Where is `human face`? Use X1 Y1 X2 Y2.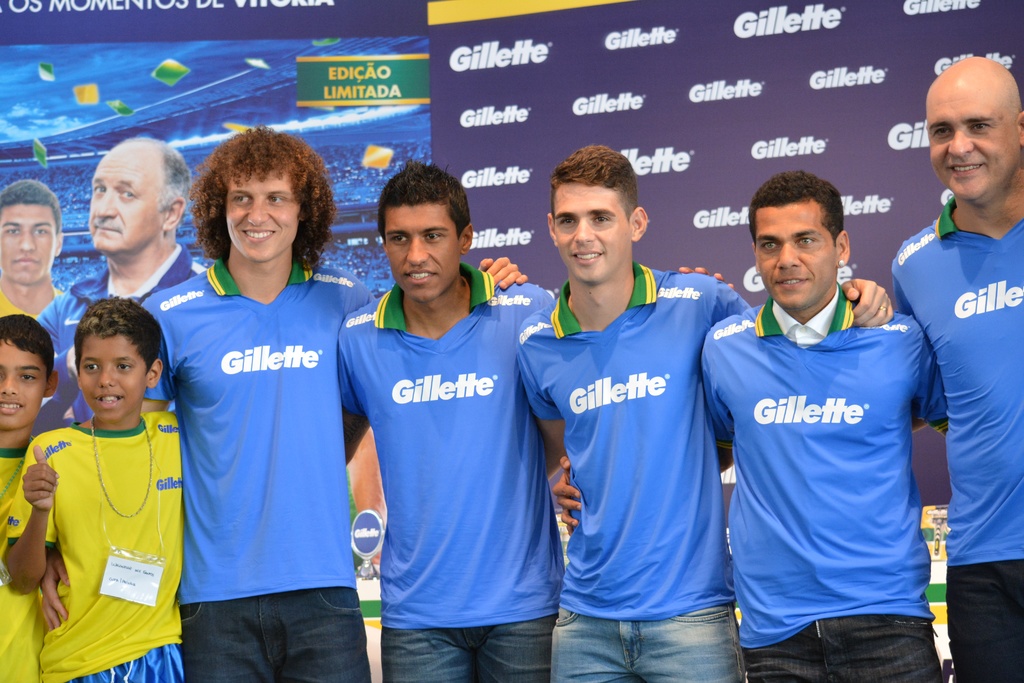
755 210 837 313.
